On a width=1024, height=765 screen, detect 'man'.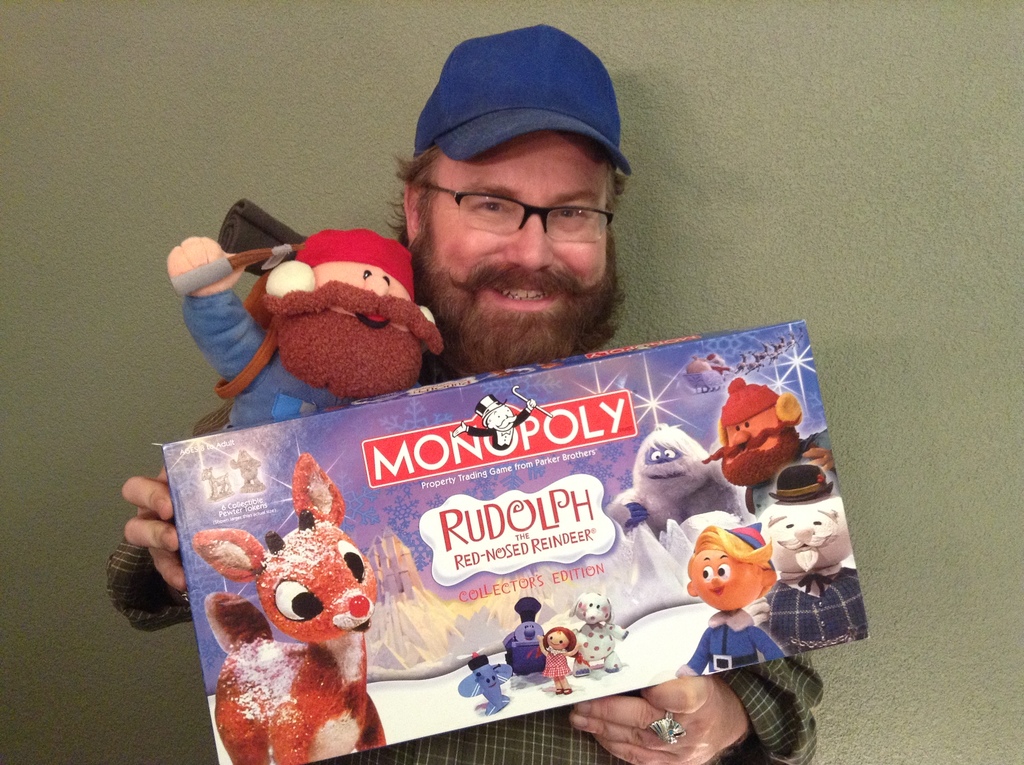
pyautogui.locateOnScreen(118, 72, 886, 753).
